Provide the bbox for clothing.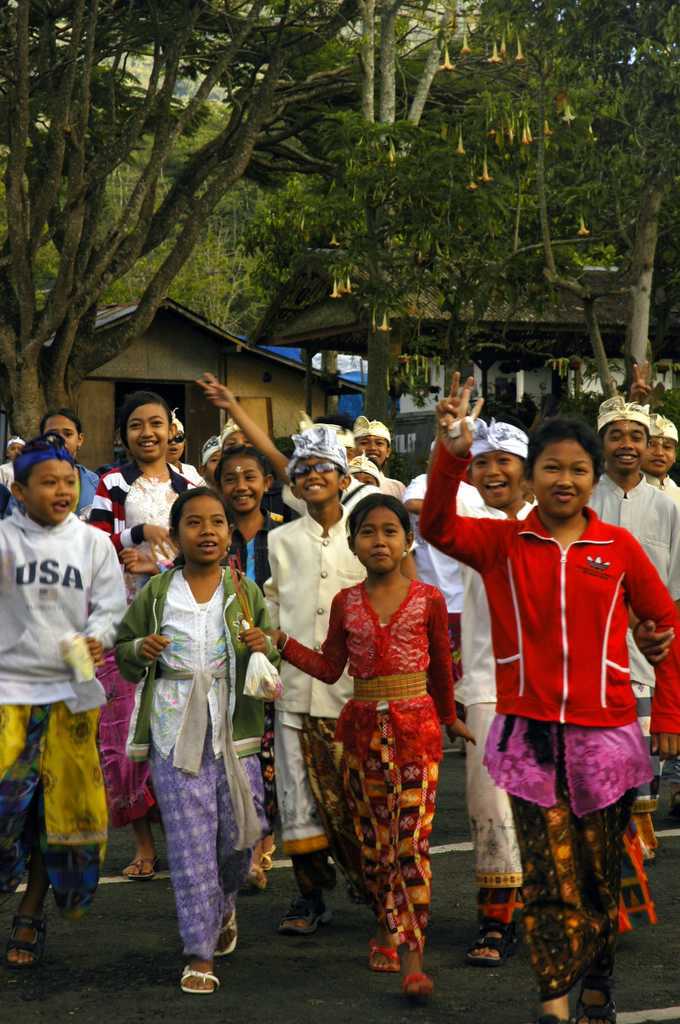
left=419, top=429, right=679, bottom=1005.
